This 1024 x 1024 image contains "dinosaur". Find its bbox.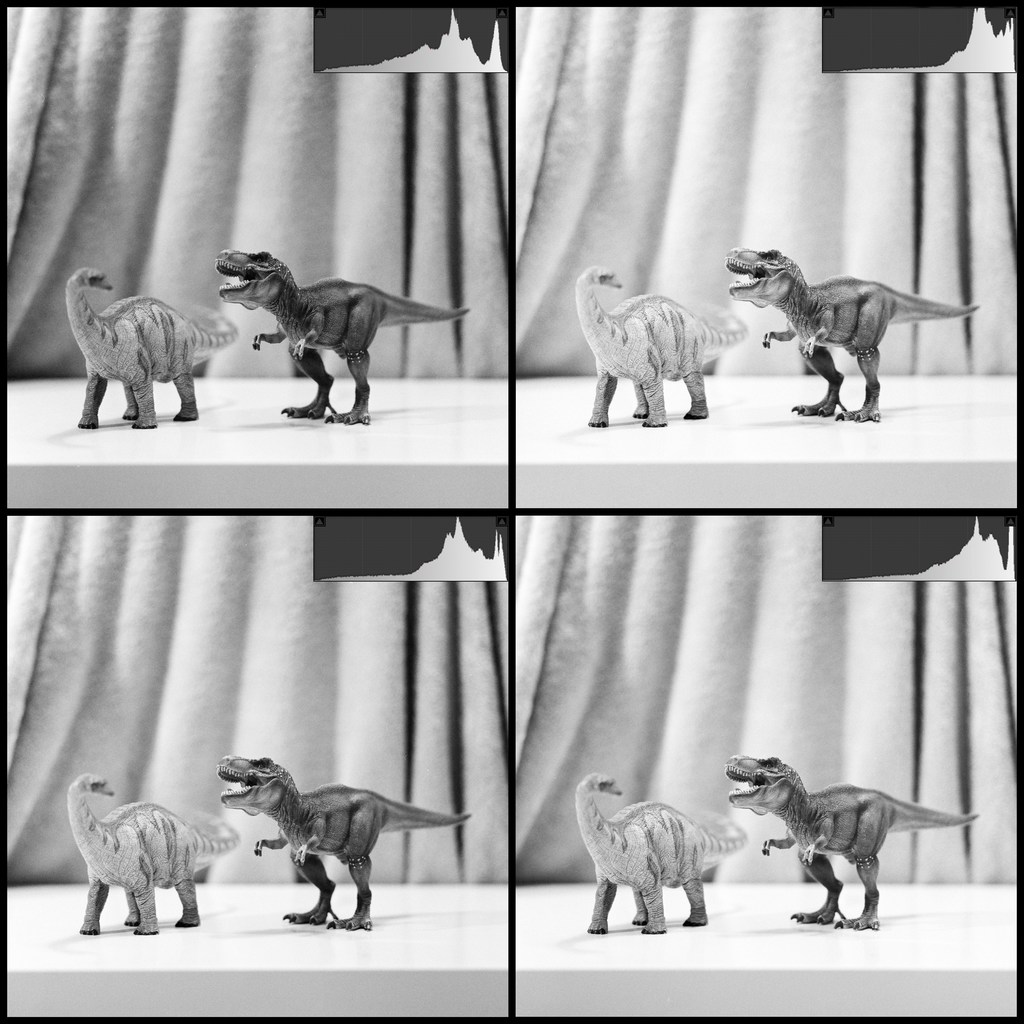
{"x1": 725, "y1": 750, "x2": 979, "y2": 934}.
